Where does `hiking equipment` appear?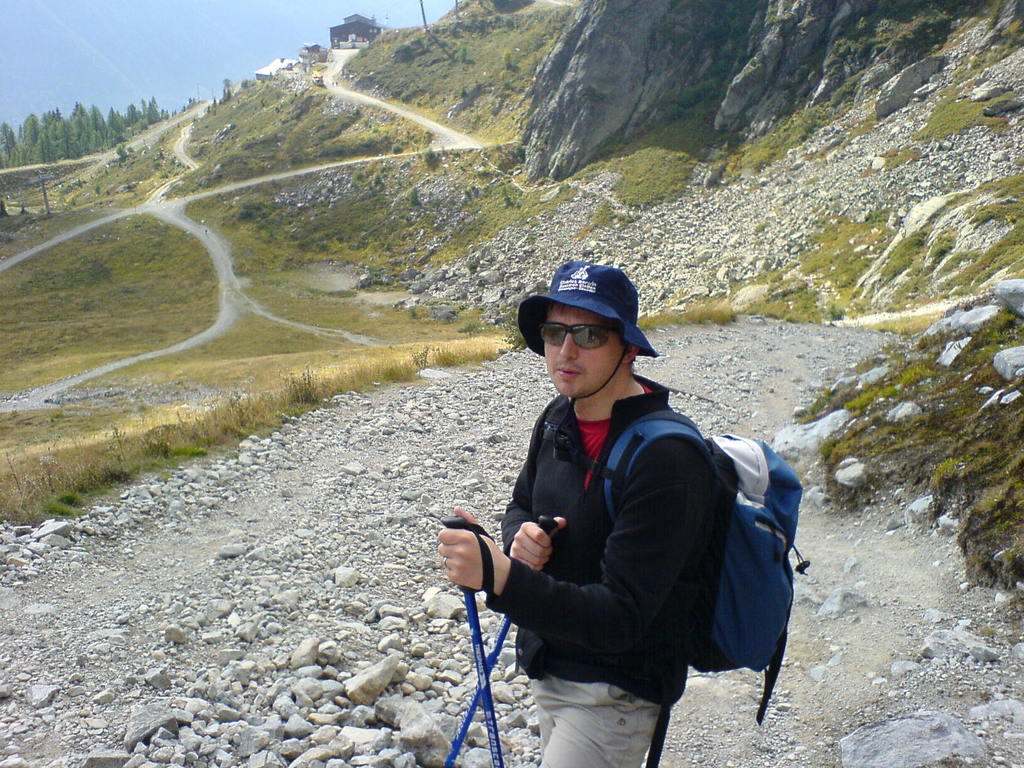
Appears at bbox(444, 511, 553, 767).
